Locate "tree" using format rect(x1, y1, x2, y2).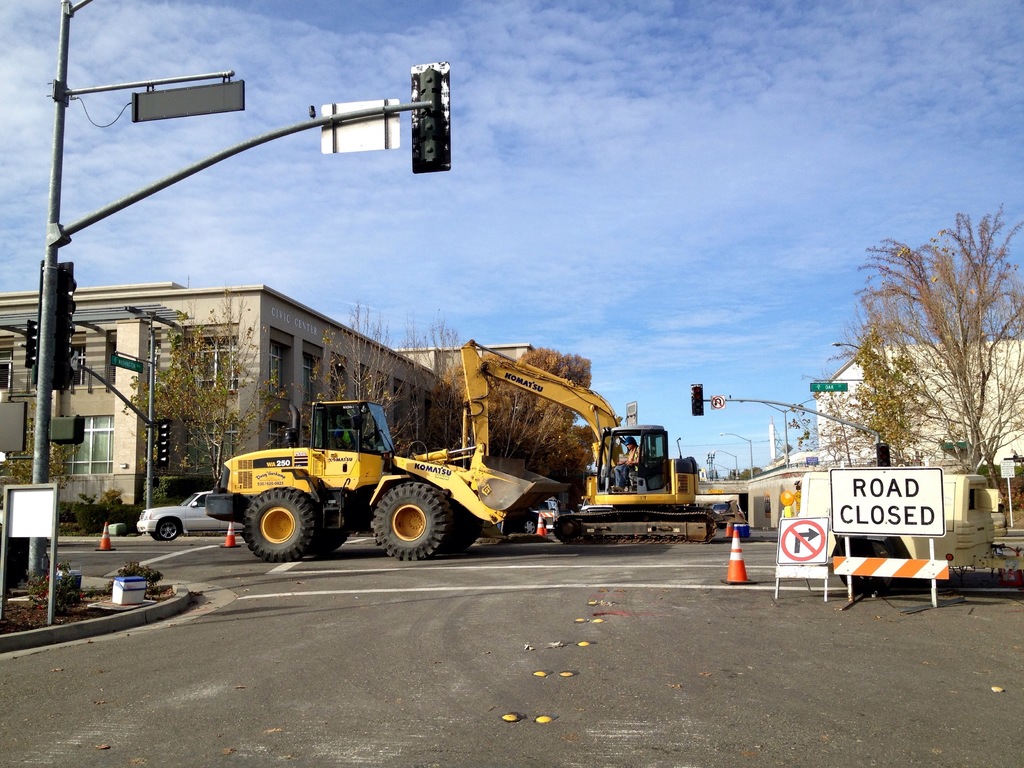
rect(845, 212, 1023, 525).
